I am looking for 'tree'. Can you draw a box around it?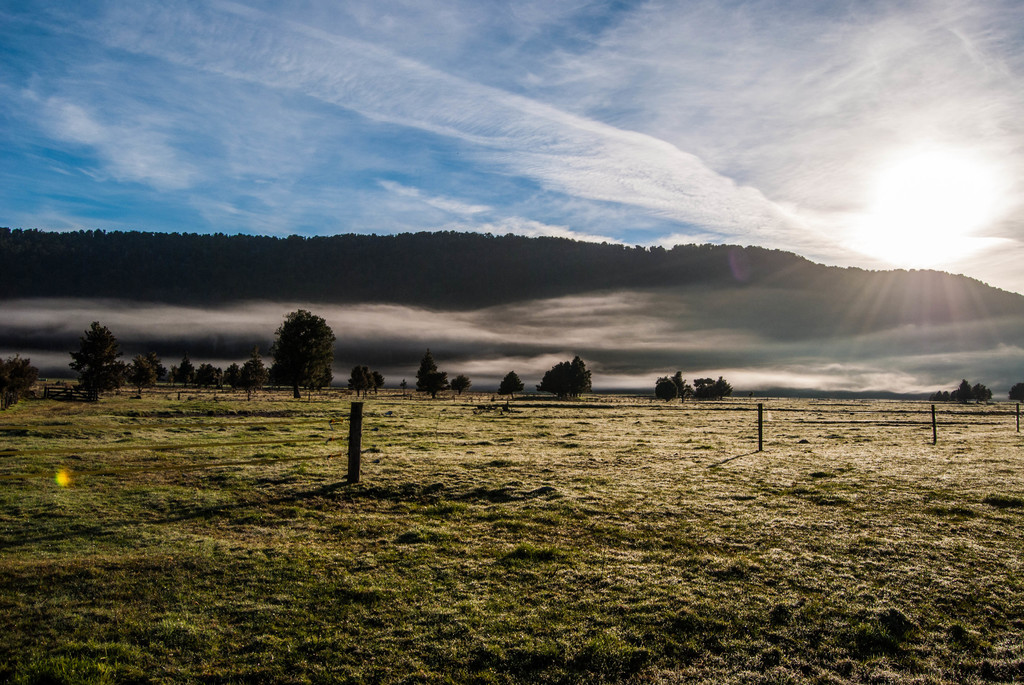
Sure, the bounding box is select_region(698, 374, 735, 403).
